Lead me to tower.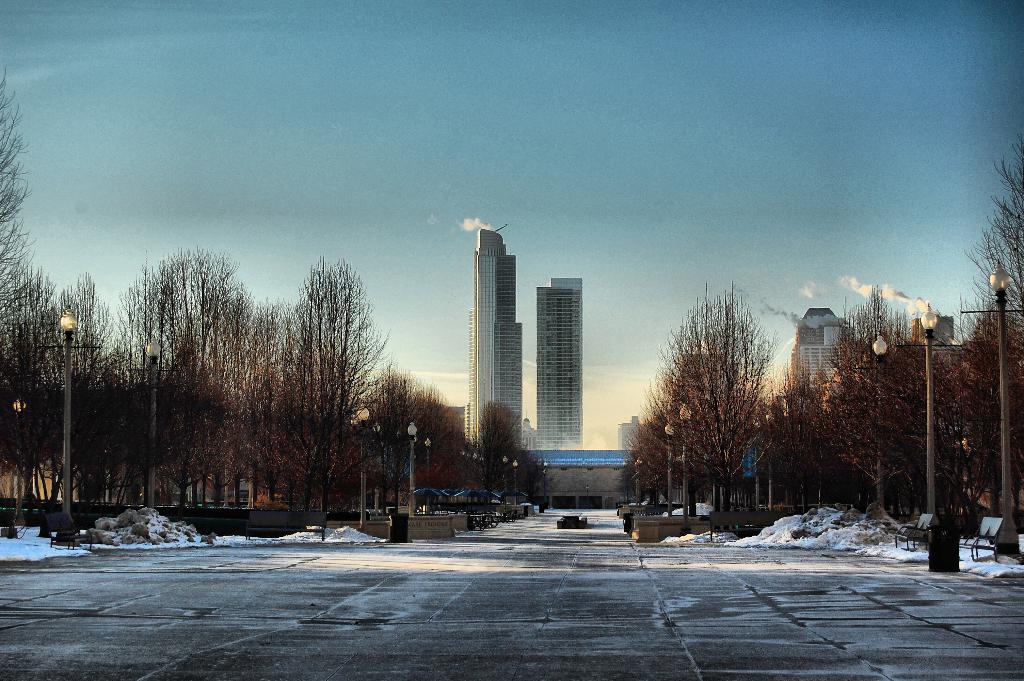
Lead to 529 281 588 445.
